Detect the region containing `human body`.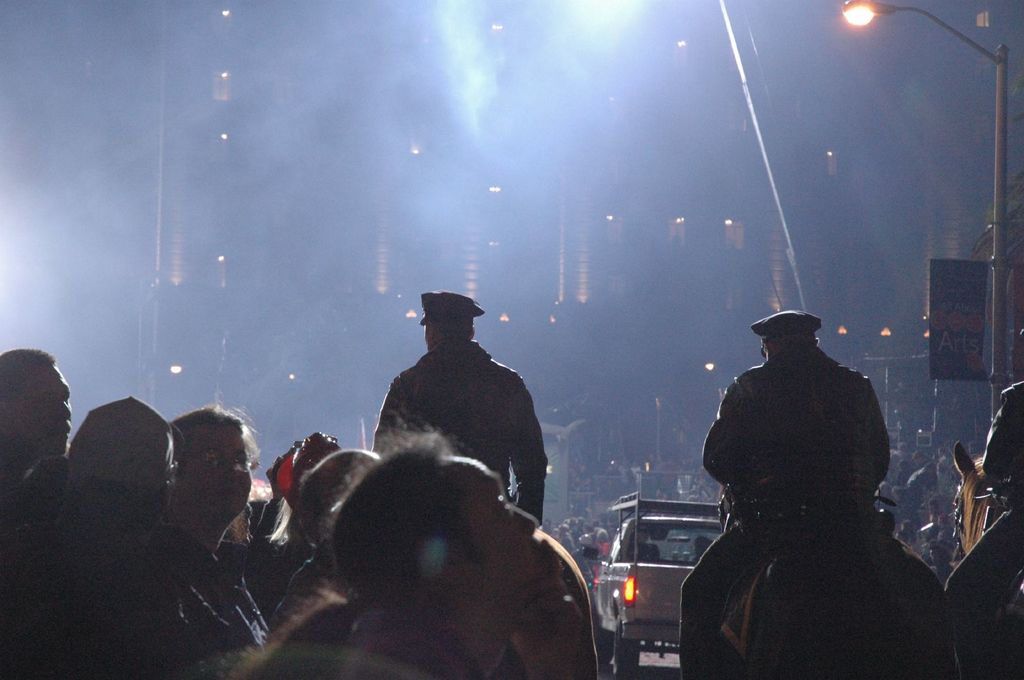
rect(689, 310, 885, 505).
